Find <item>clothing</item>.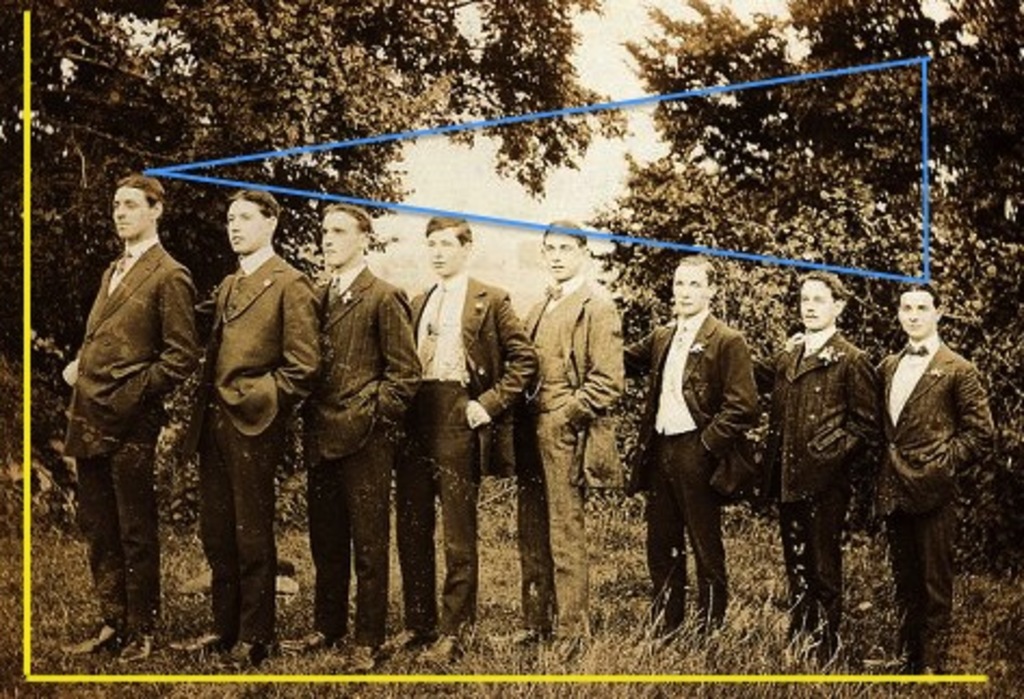
(186, 245, 327, 636).
